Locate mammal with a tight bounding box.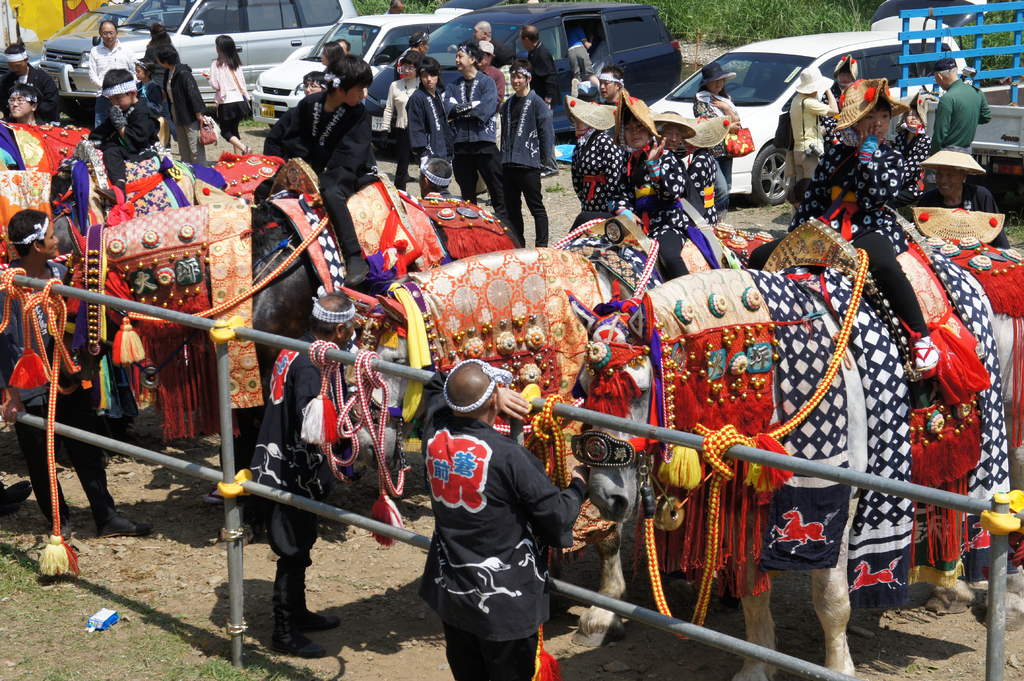
573/217/1023/680.
